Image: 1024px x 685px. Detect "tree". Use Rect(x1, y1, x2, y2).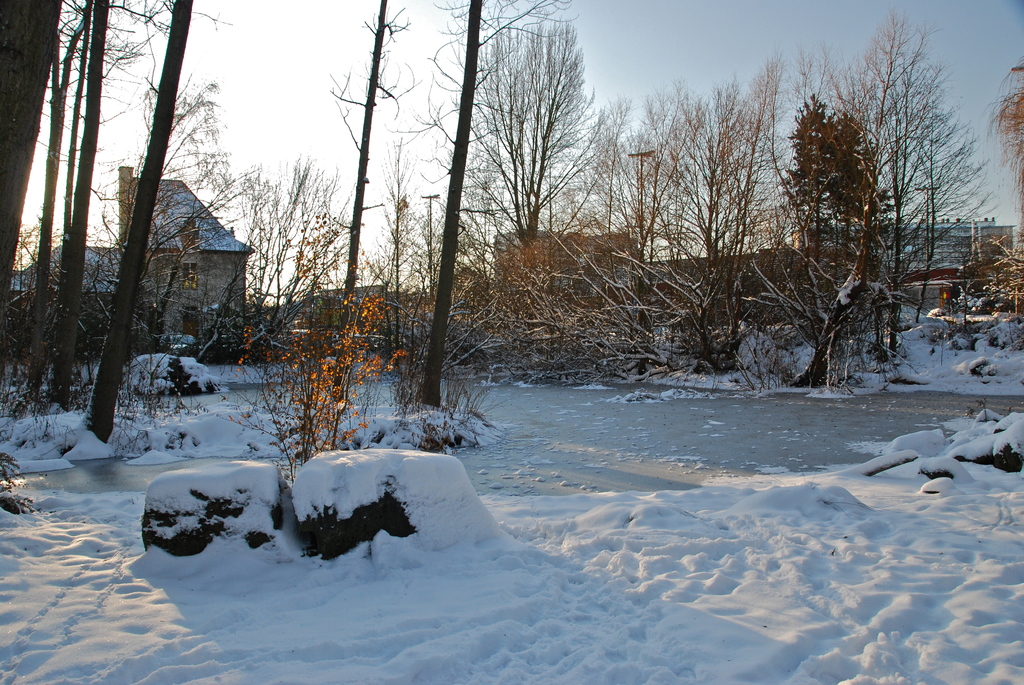
Rect(989, 233, 1023, 325).
